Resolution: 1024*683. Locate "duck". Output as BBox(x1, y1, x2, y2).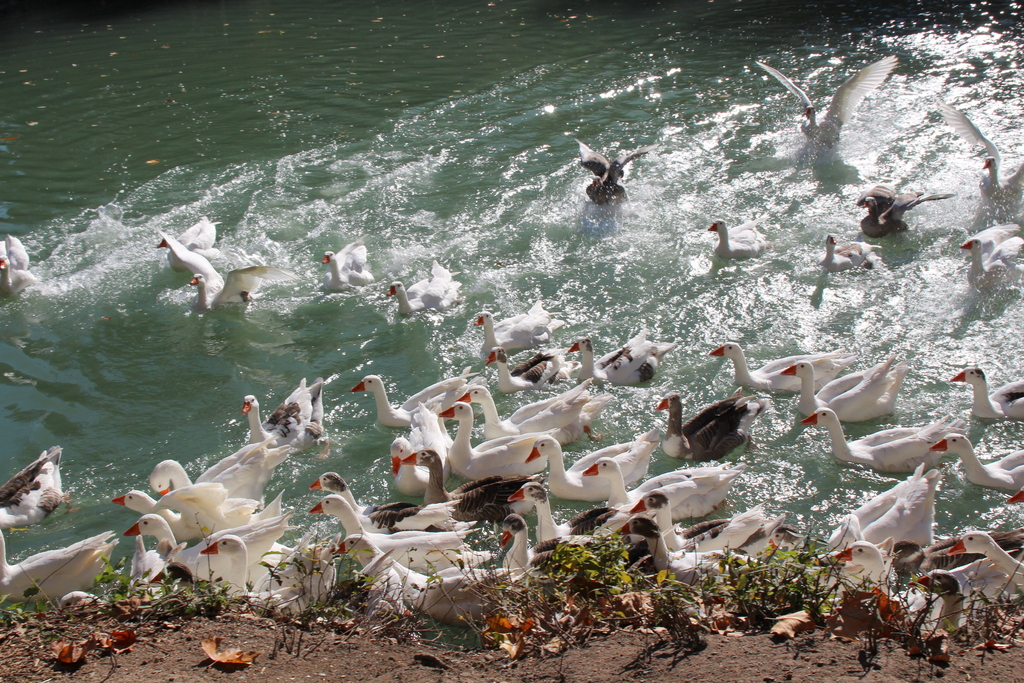
BBox(145, 437, 276, 485).
